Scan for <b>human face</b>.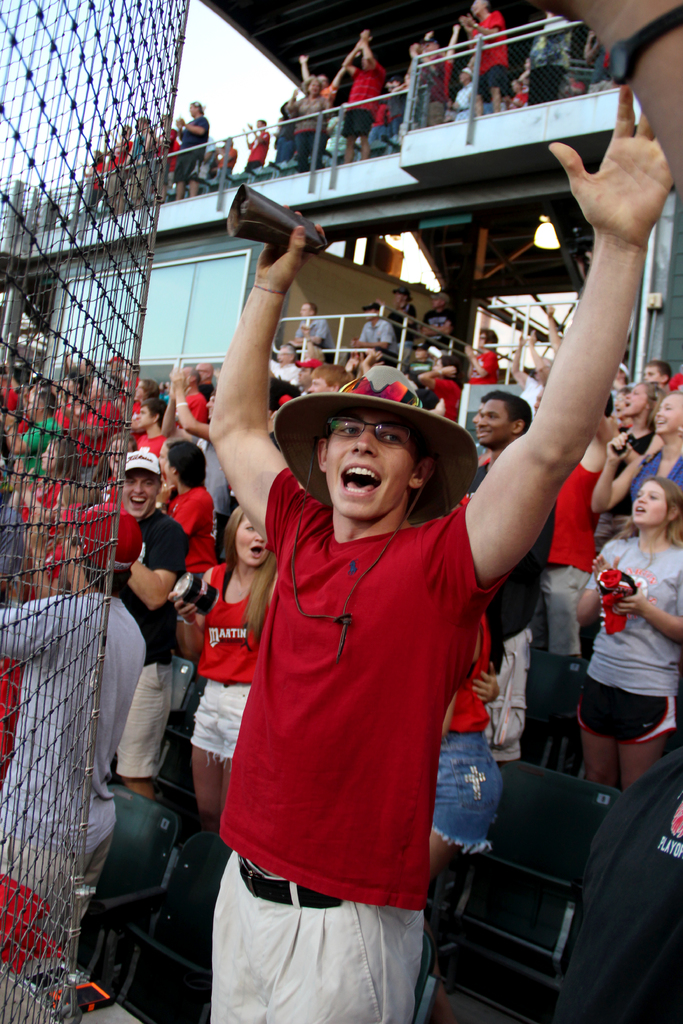
Scan result: (35,440,60,469).
